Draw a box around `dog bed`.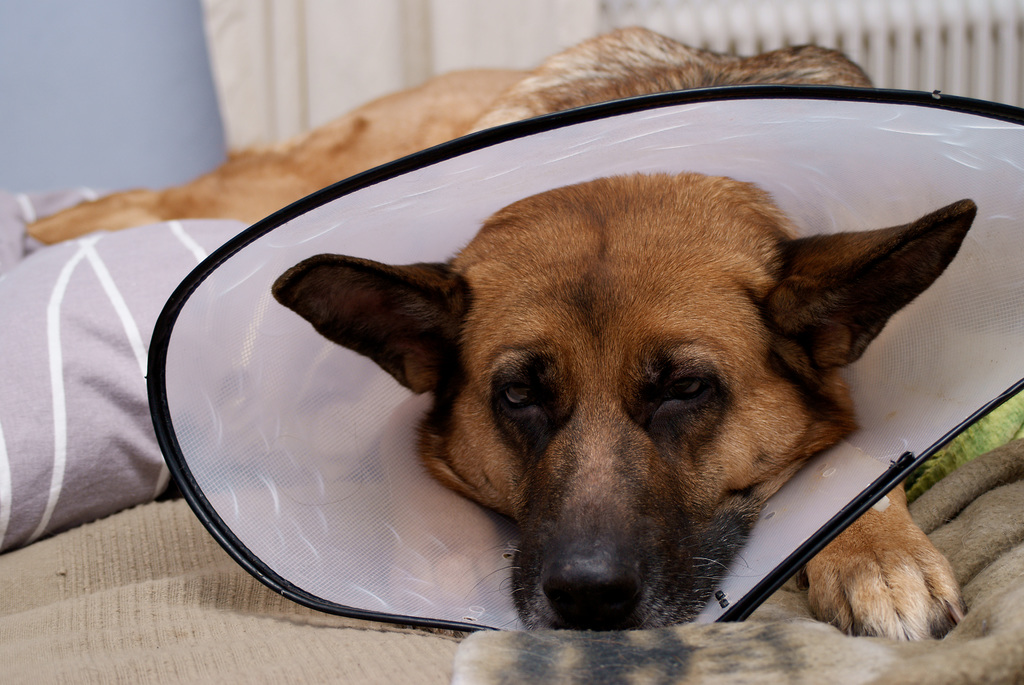
(0,503,467,684).
